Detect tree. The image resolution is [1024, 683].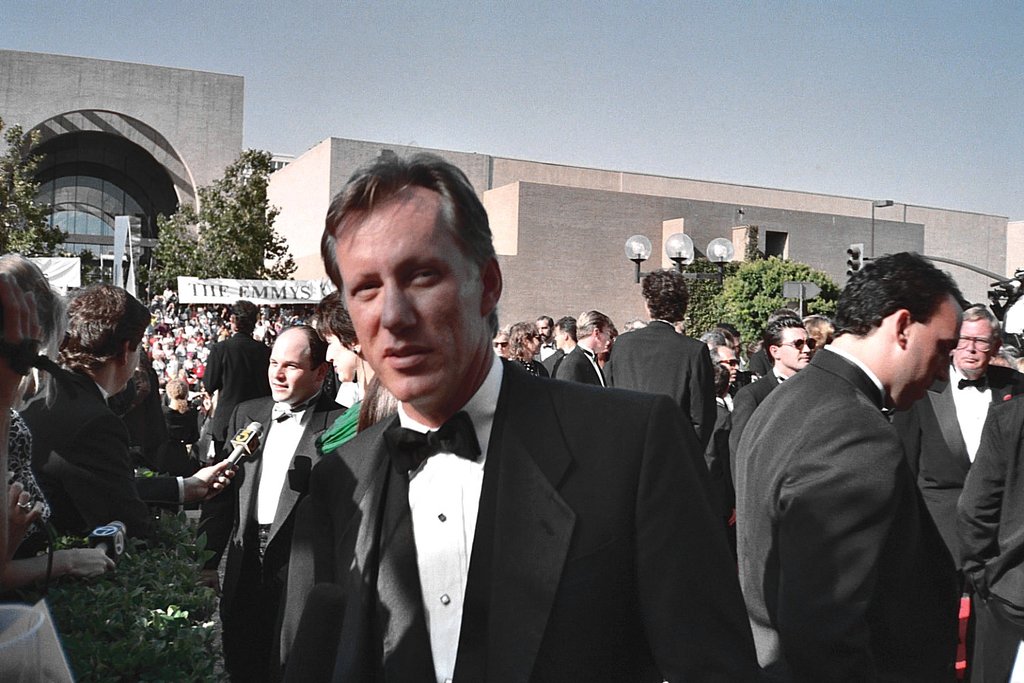
select_region(0, 113, 66, 260).
